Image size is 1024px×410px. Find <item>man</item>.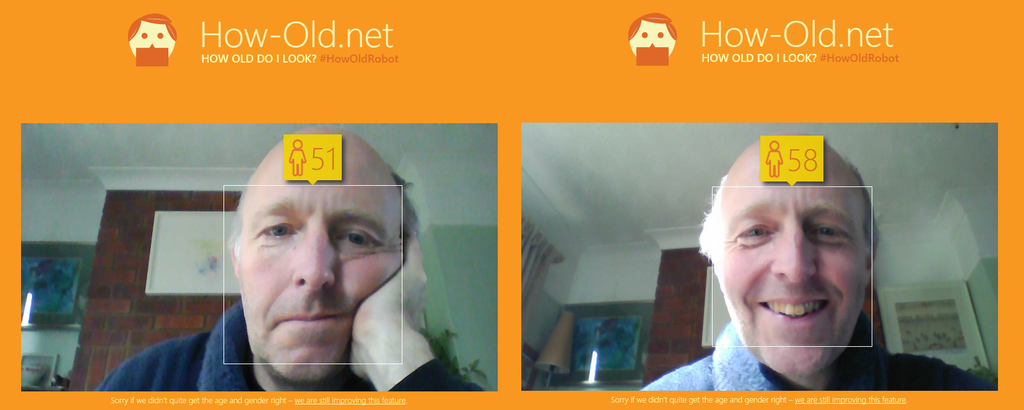
BBox(650, 145, 943, 402).
